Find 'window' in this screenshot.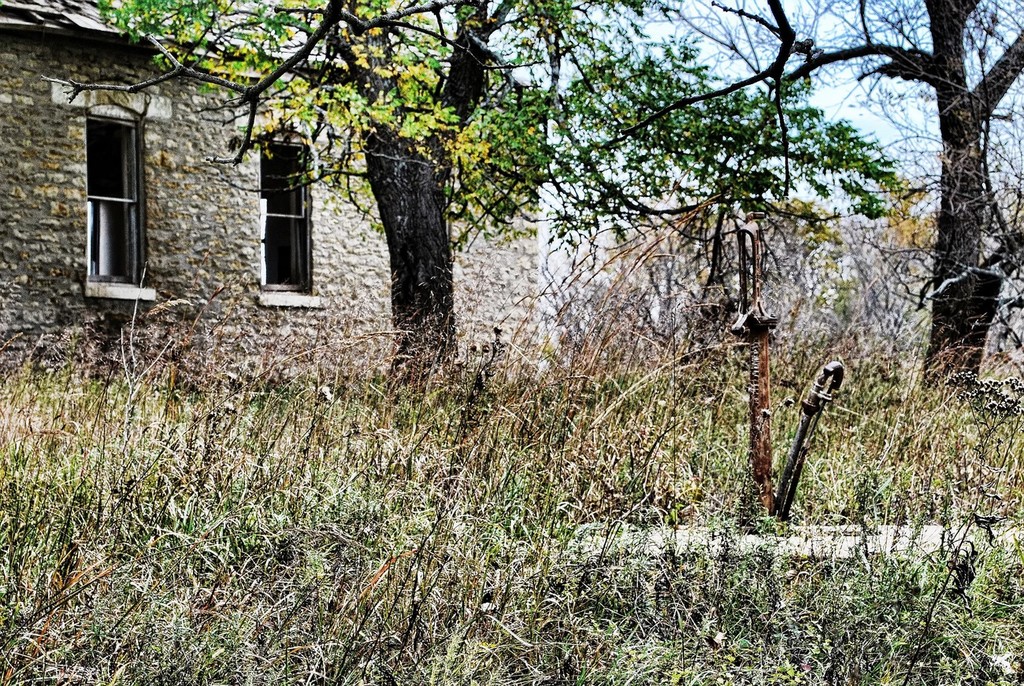
The bounding box for 'window' is 85,102,160,299.
